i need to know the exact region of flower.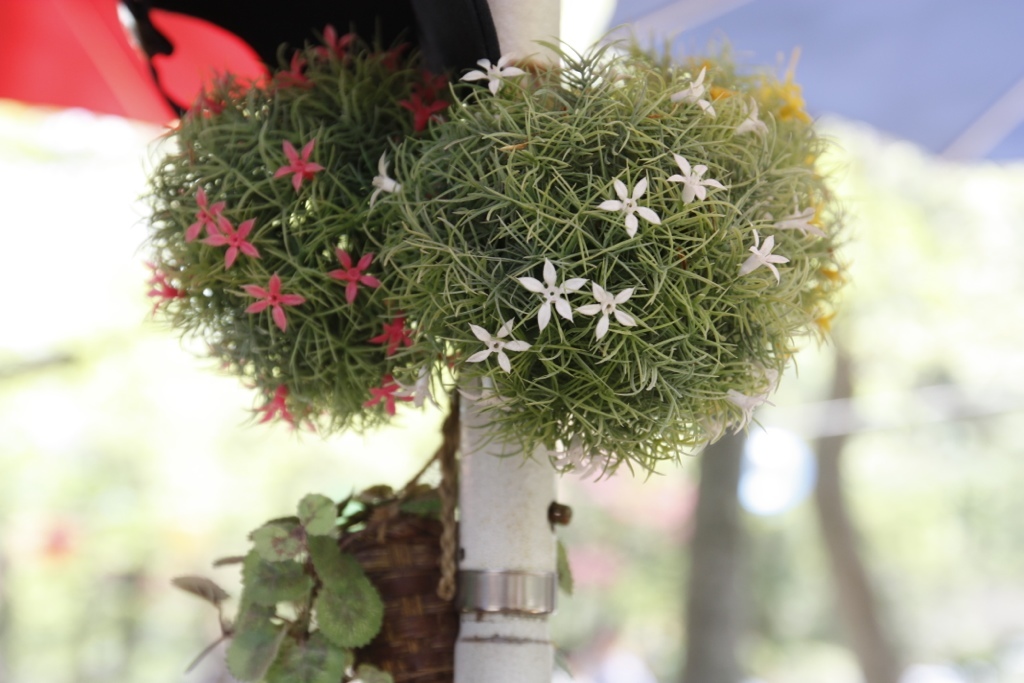
Region: (729, 96, 767, 136).
